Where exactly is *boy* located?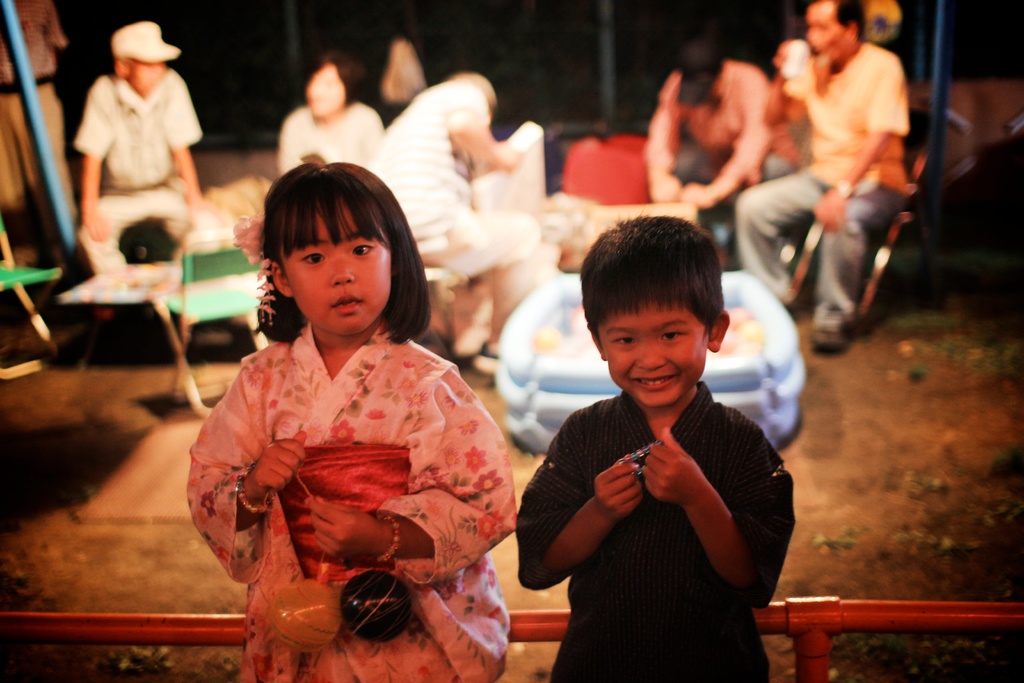
Its bounding box is region(512, 185, 797, 661).
